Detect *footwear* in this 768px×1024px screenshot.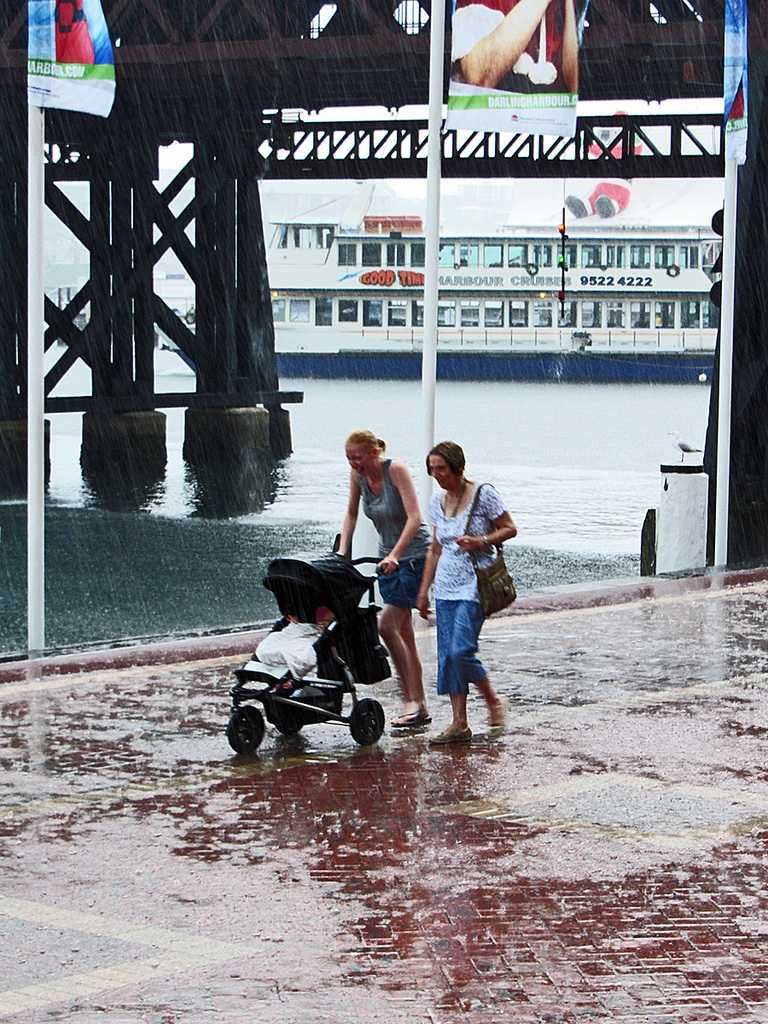
Detection: 386 701 428 722.
